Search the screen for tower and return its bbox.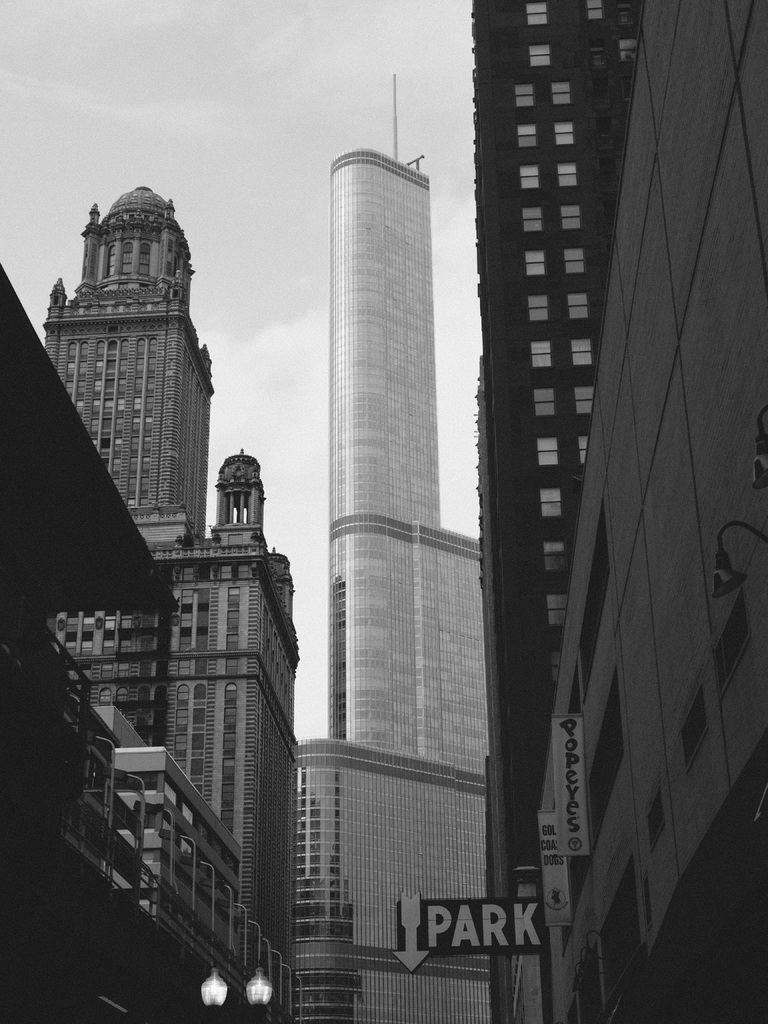
Found: bbox=(39, 187, 291, 948).
